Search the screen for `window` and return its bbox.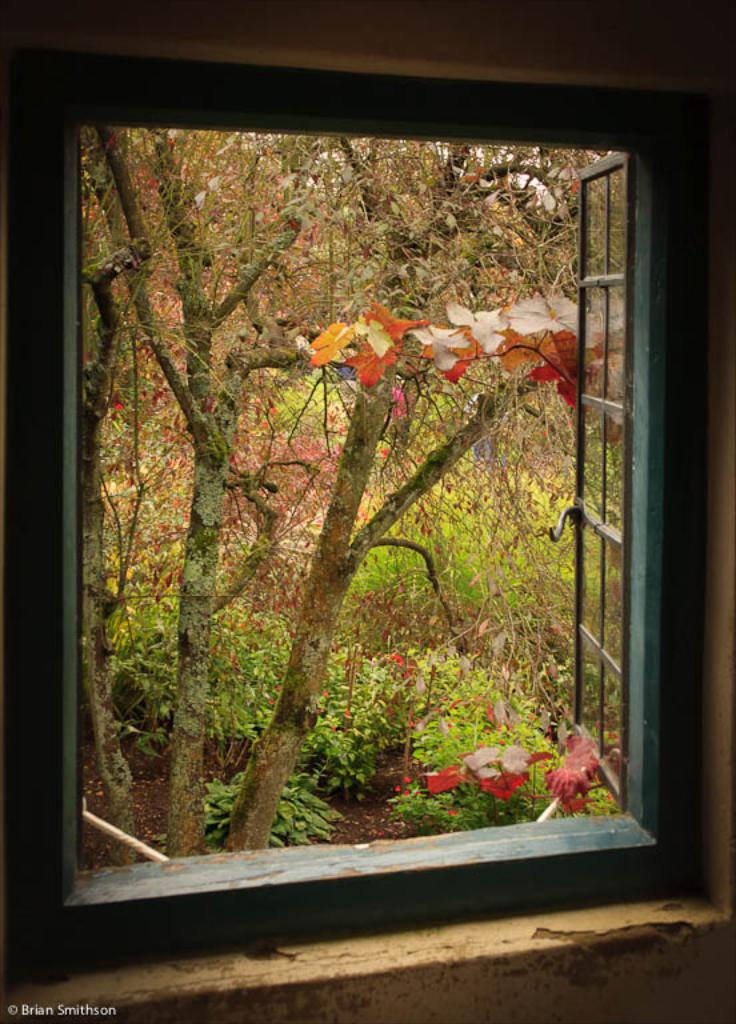
Found: 0/45/709/912.
